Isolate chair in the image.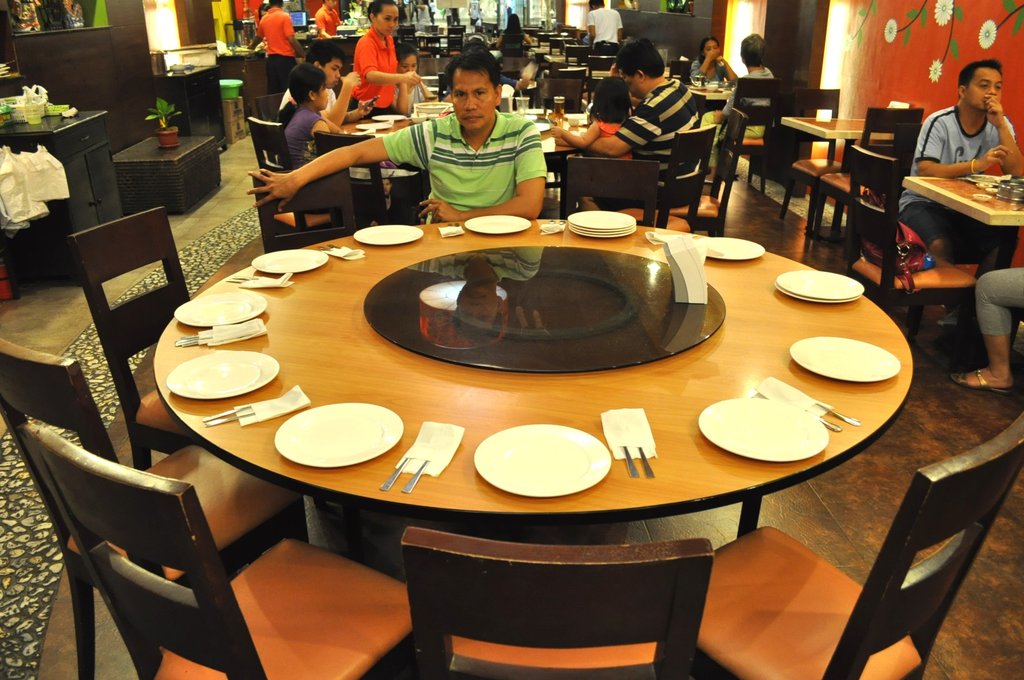
Isolated region: box=[561, 153, 659, 228].
